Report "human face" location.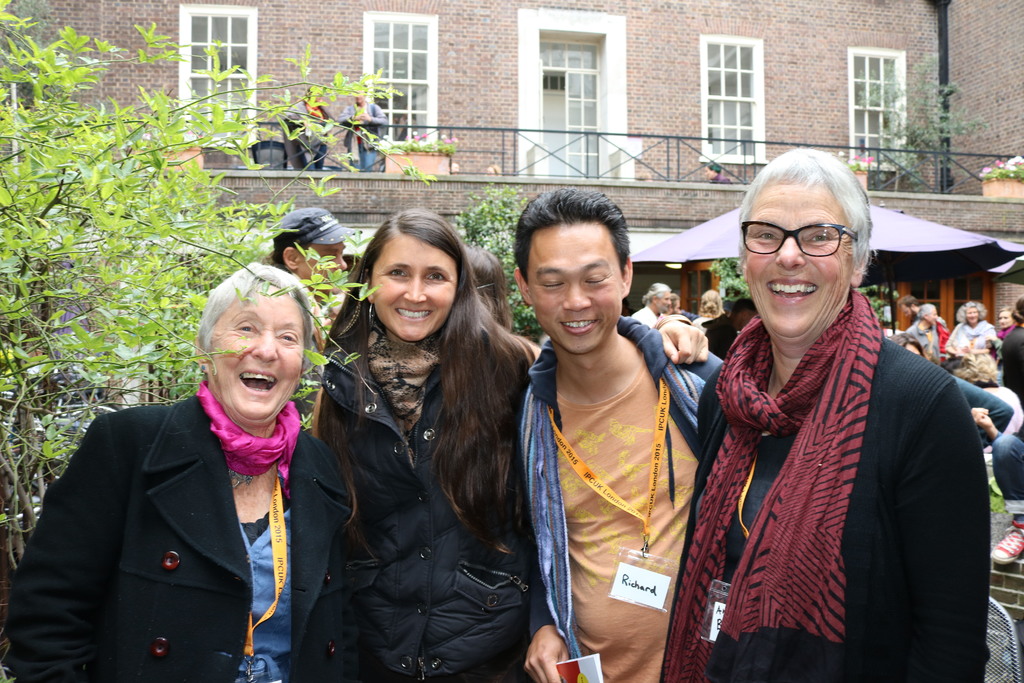
Report: [left=746, top=184, right=854, bottom=343].
